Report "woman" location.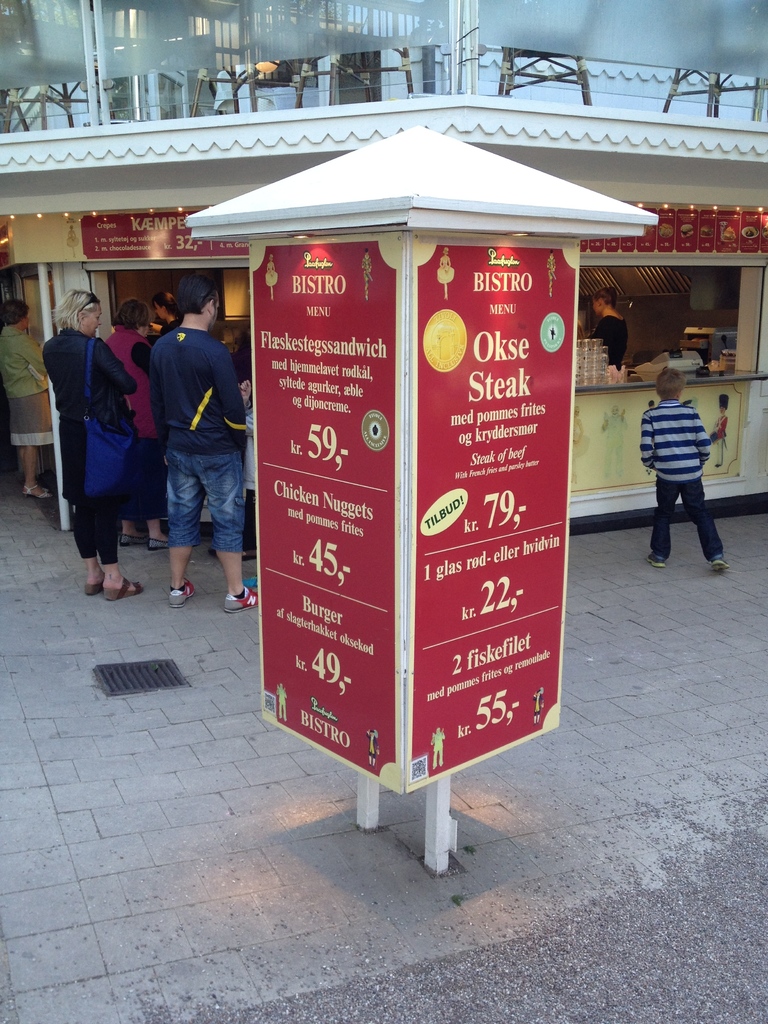
Report: left=0, top=299, right=60, bottom=495.
